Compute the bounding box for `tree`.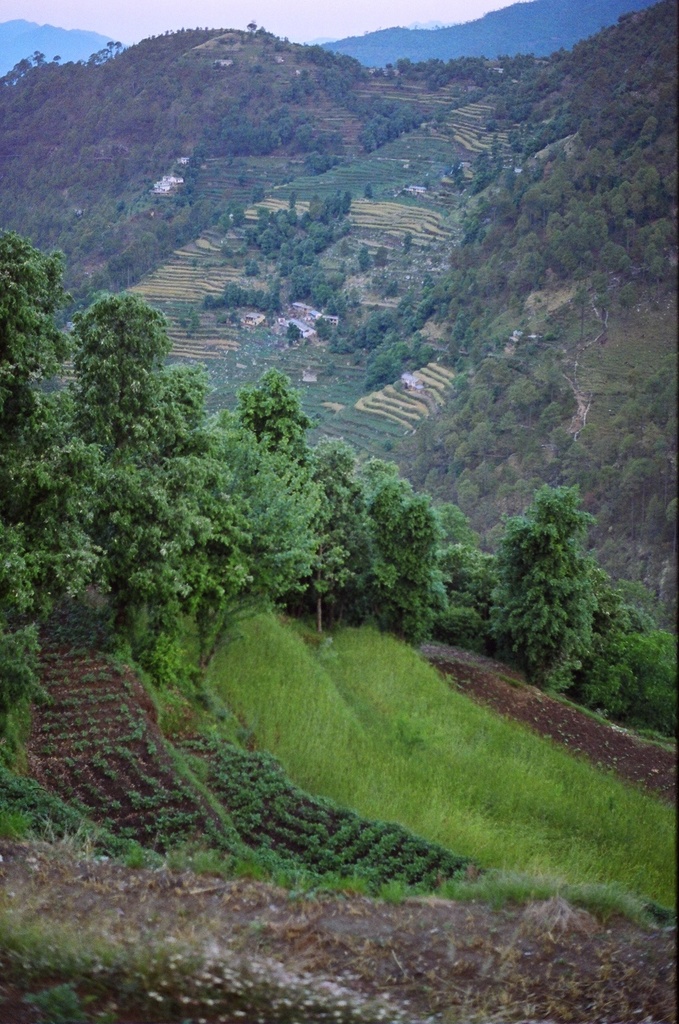
[left=335, top=444, right=417, bottom=606].
